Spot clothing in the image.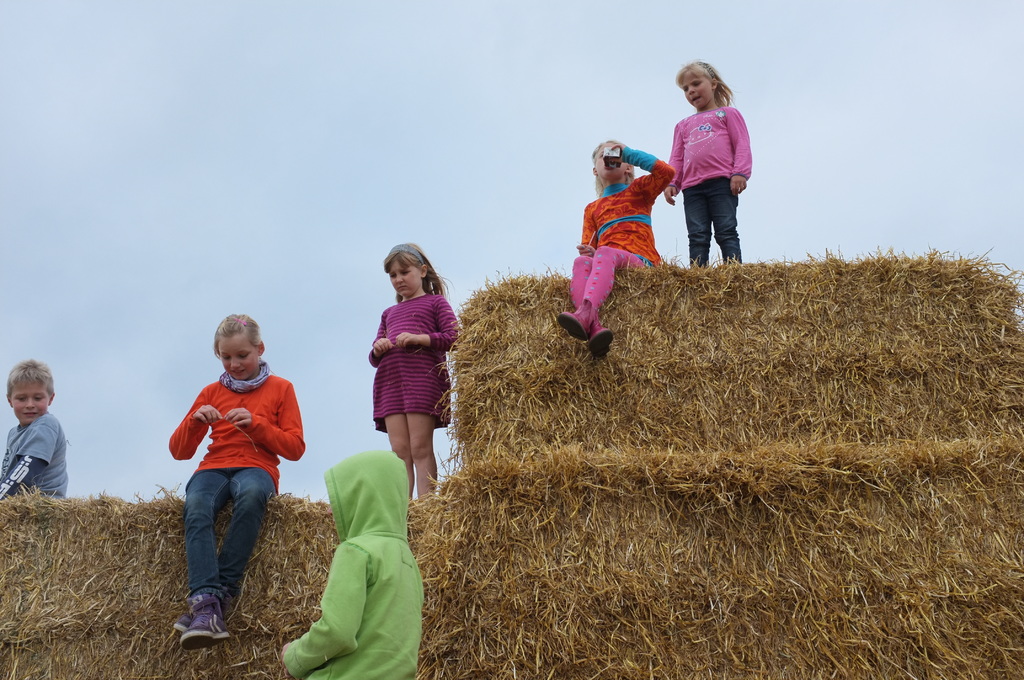
clothing found at 668, 106, 750, 264.
